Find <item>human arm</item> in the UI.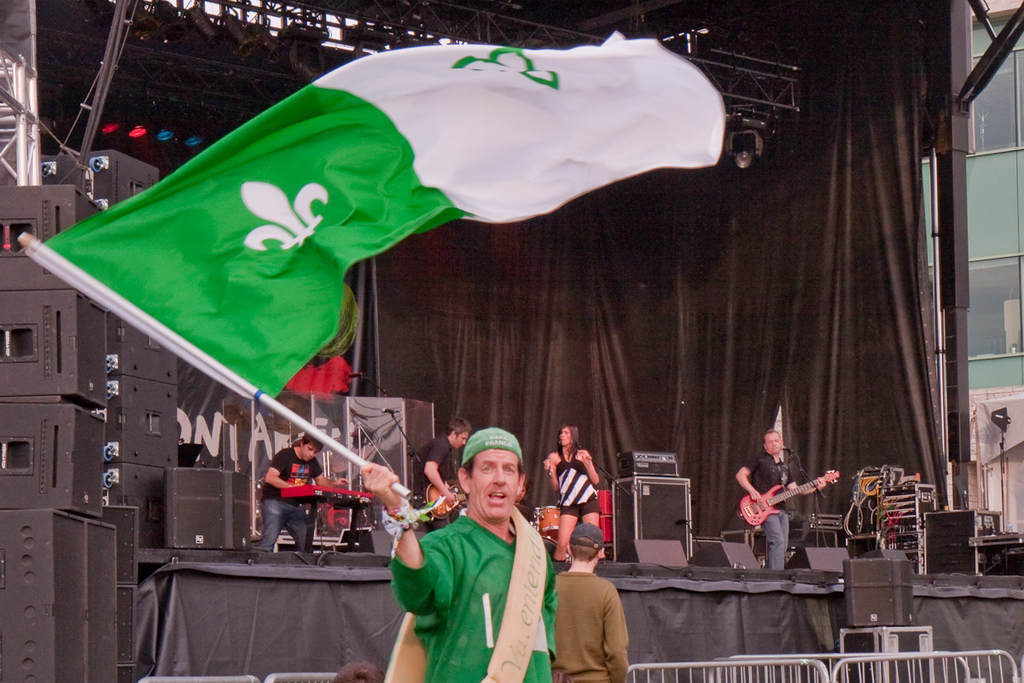
UI element at [x1=268, y1=454, x2=289, y2=489].
